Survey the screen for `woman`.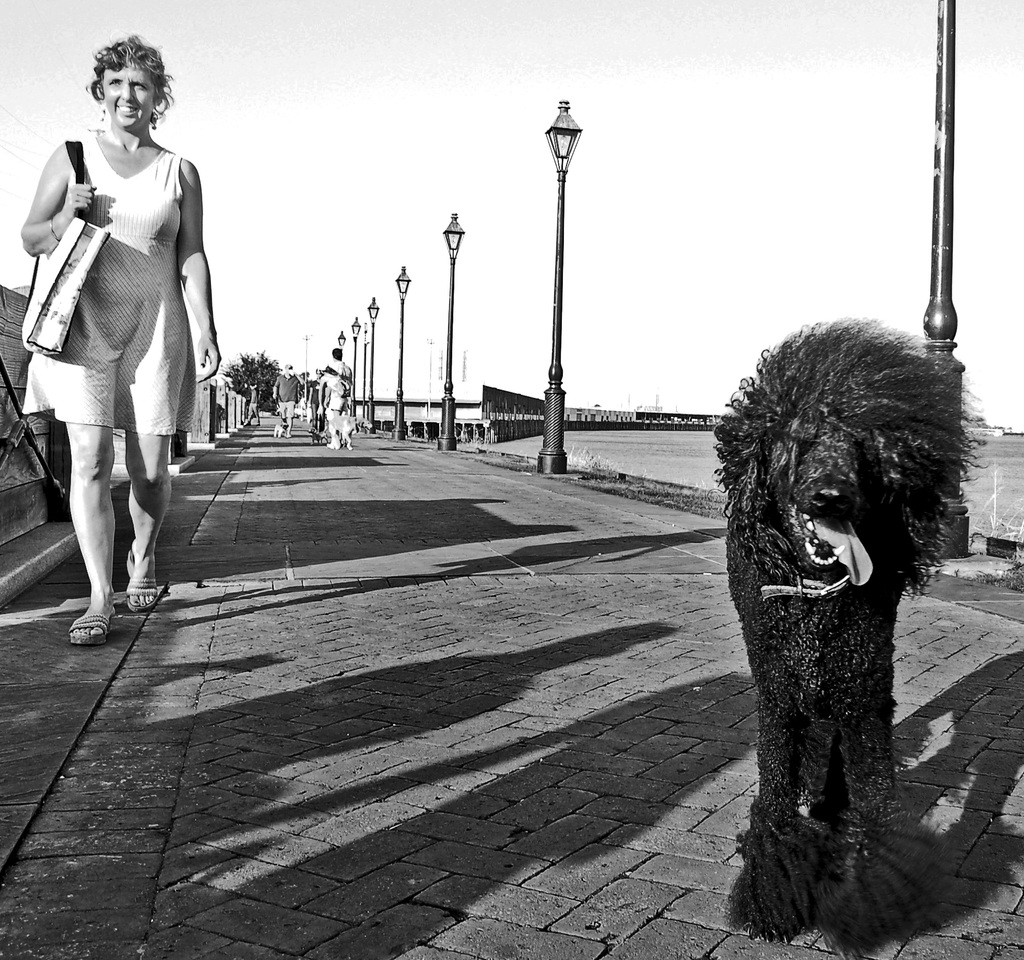
Survey found: (12, 32, 209, 655).
